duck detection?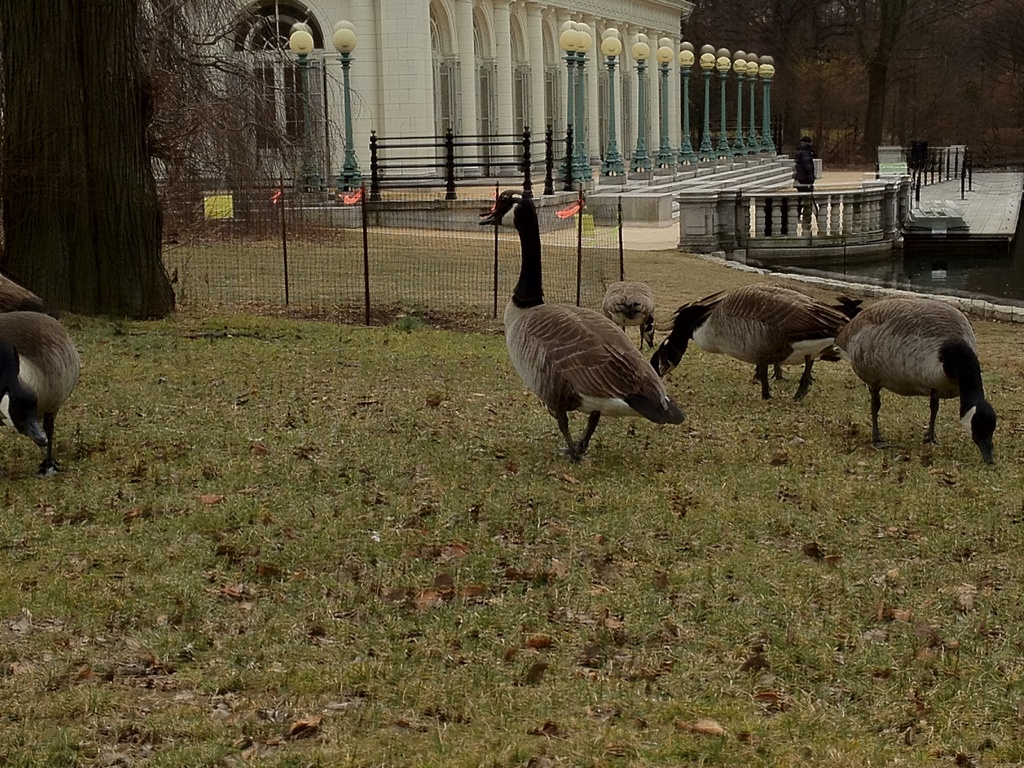
x1=476, y1=189, x2=685, y2=471
